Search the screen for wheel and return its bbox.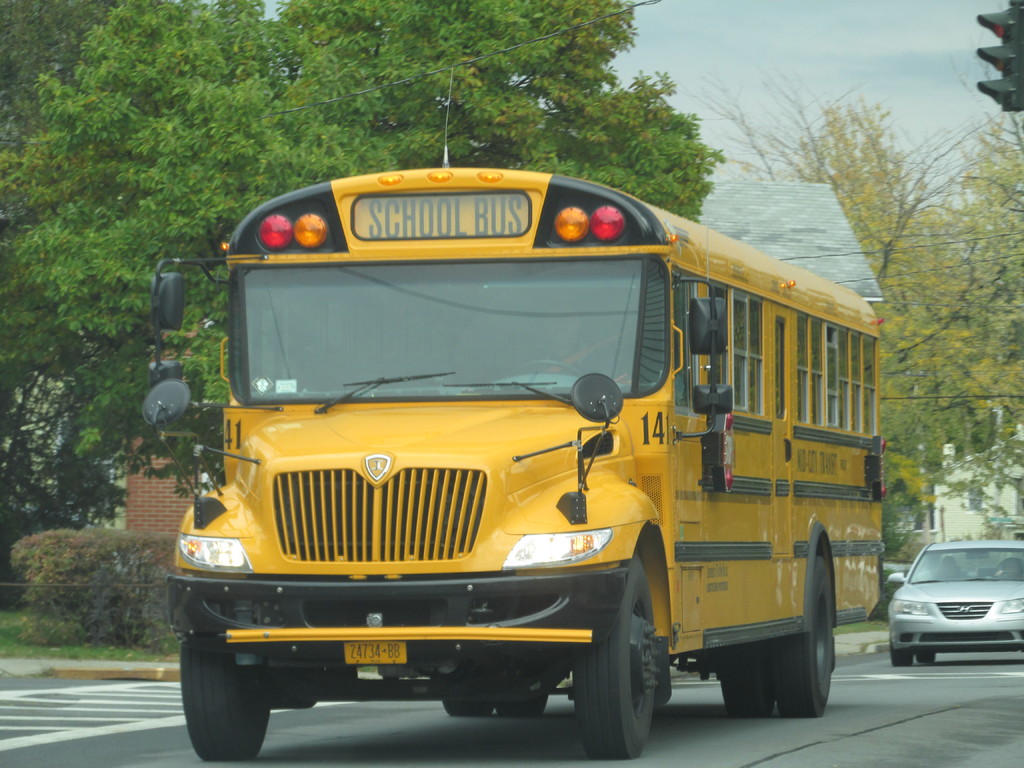
Found: box=[771, 550, 833, 712].
